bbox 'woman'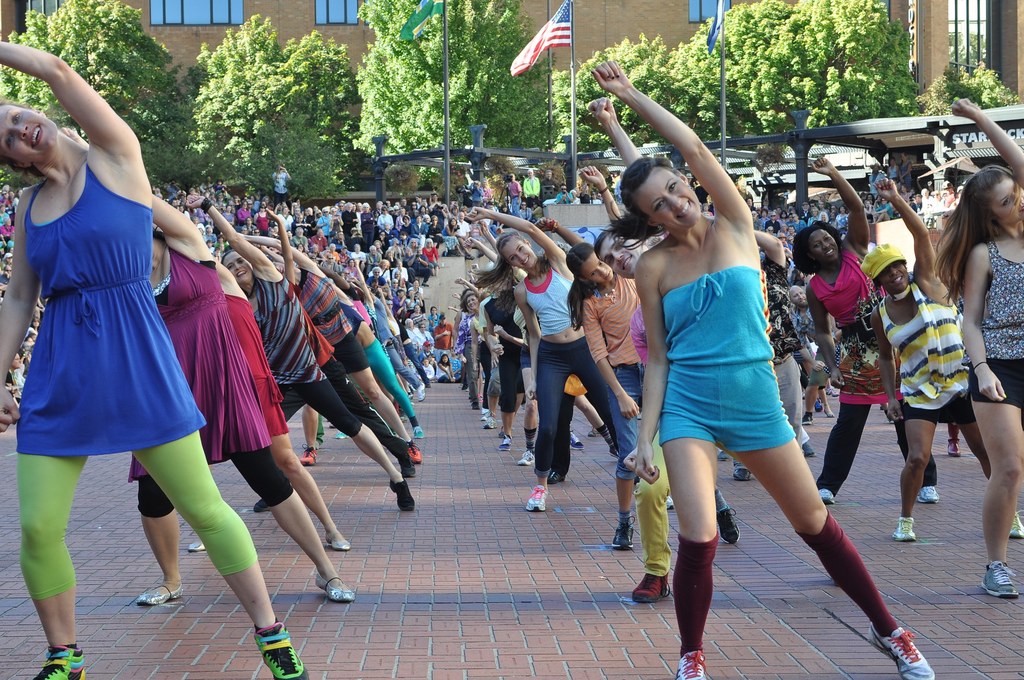
786/282/840/423
